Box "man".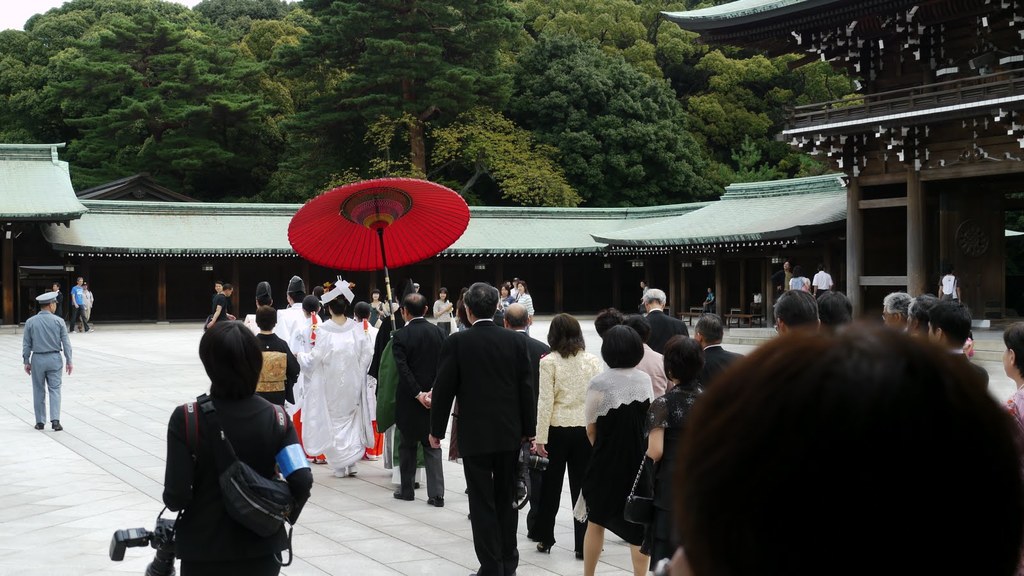
<box>215,282,224,294</box>.
